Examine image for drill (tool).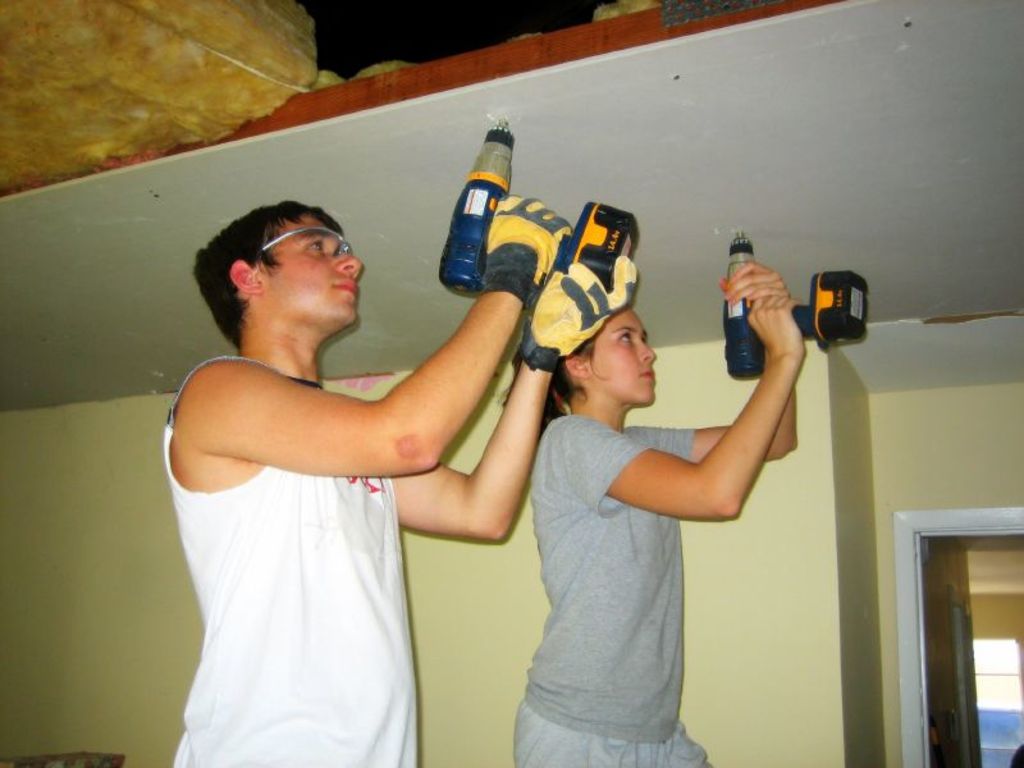
Examination result: Rect(436, 119, 636, 314).
